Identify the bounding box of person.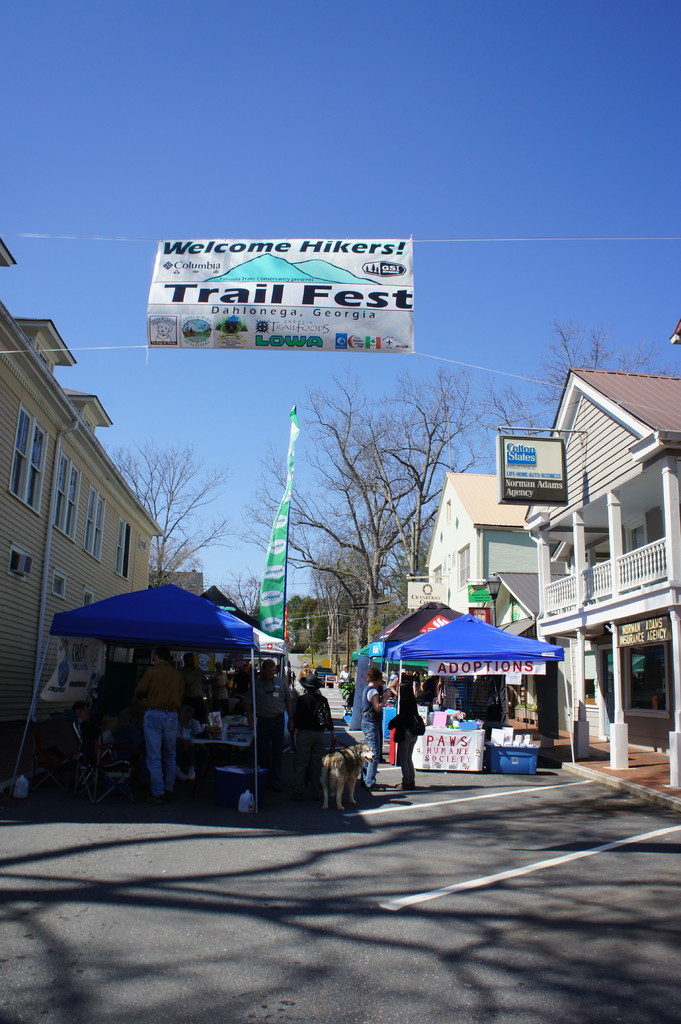
357,666,385,783.
